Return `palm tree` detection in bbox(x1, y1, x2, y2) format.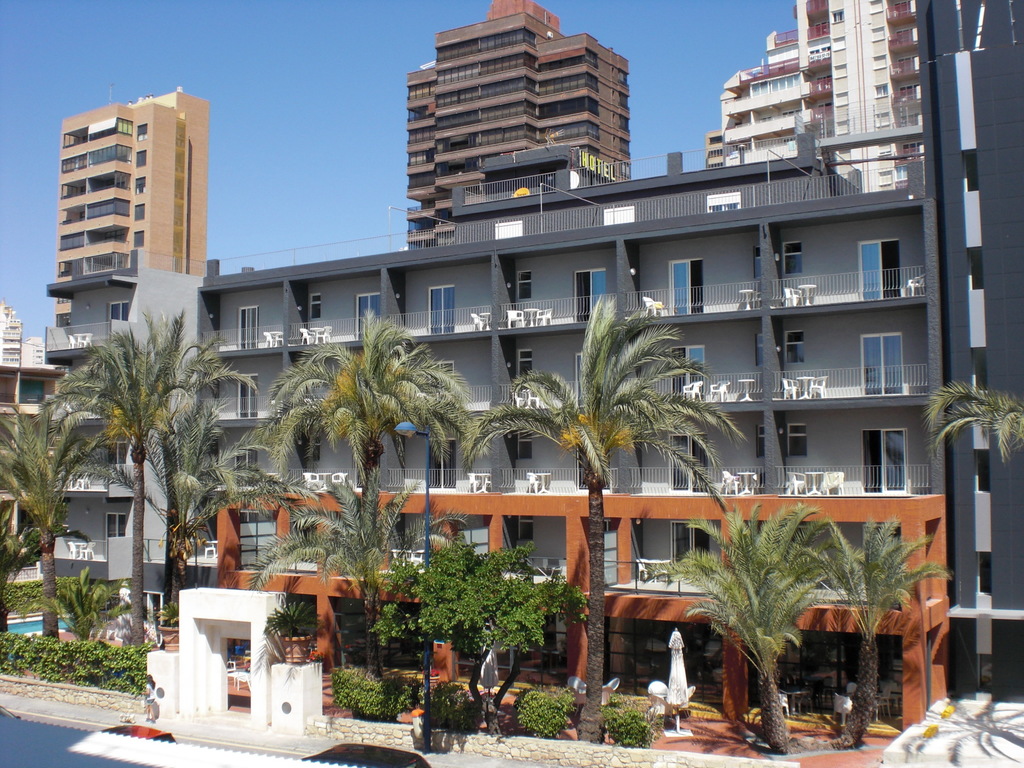
bbox(687, 506, 824, 732).
